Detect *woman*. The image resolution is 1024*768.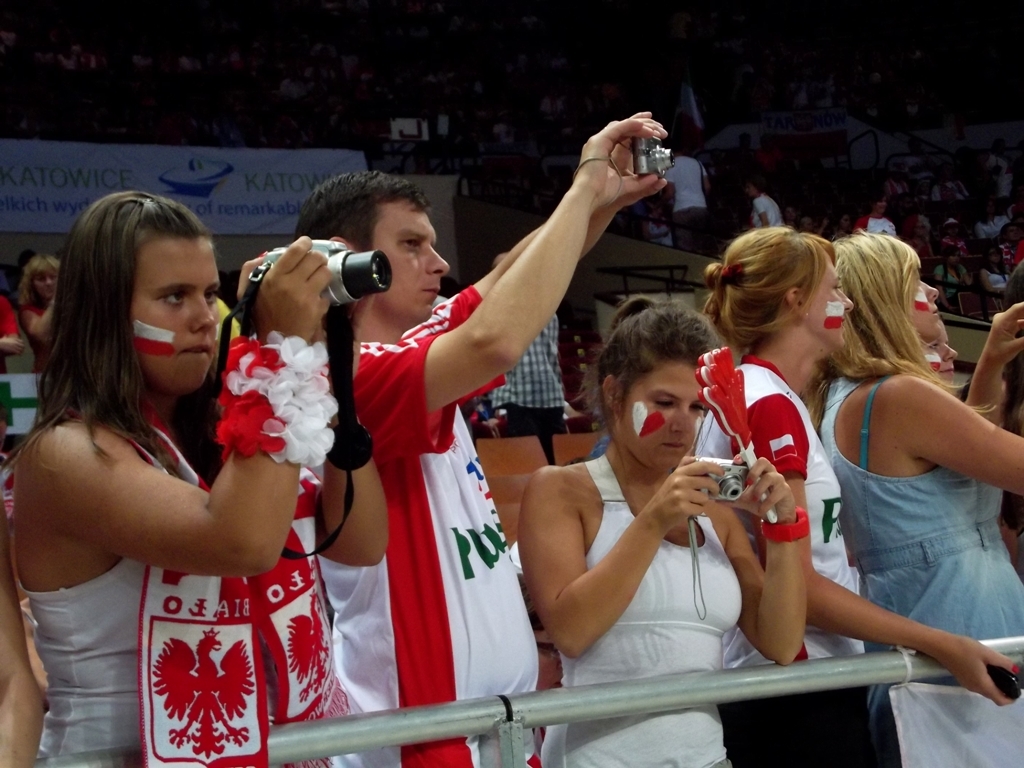
pyautogui.locateOnScreen(813, 220, 1023, 767).
